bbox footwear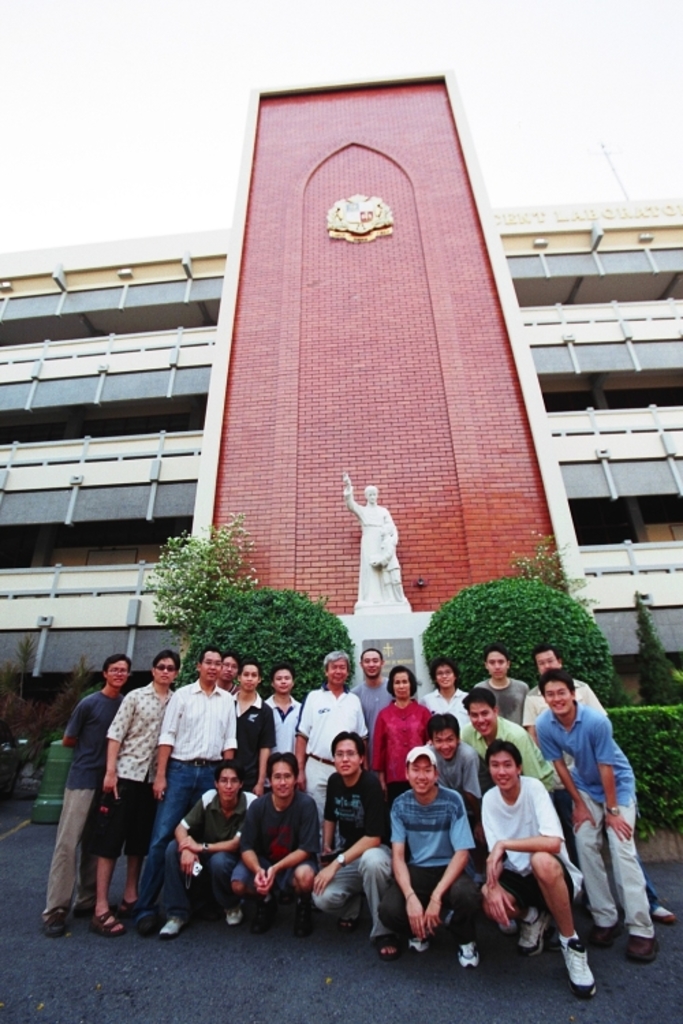
l=154, t=905, r=186, b=937
